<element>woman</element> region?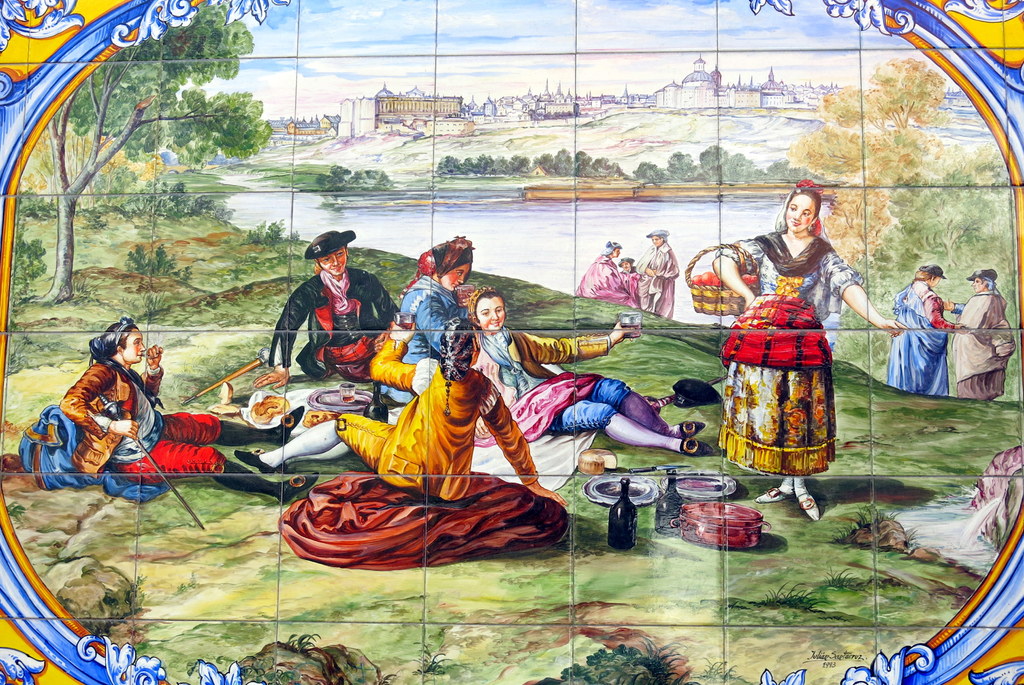
388, 241, 474, 400
